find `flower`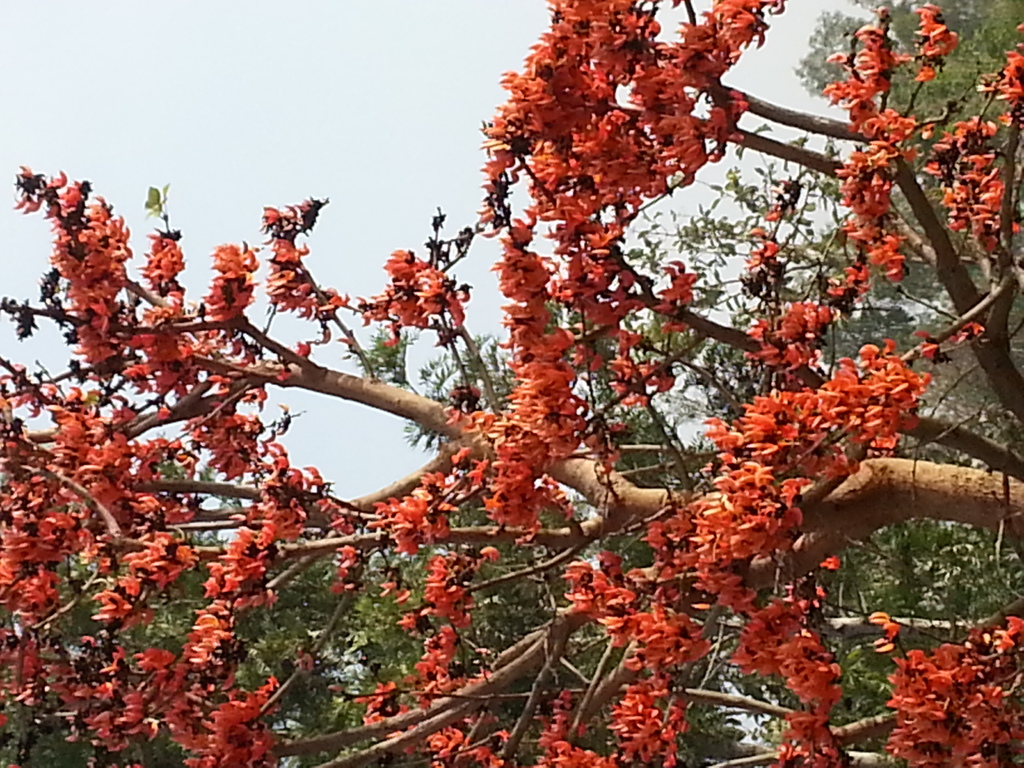
<bbox>385, 248, 433, 284</bbox>
